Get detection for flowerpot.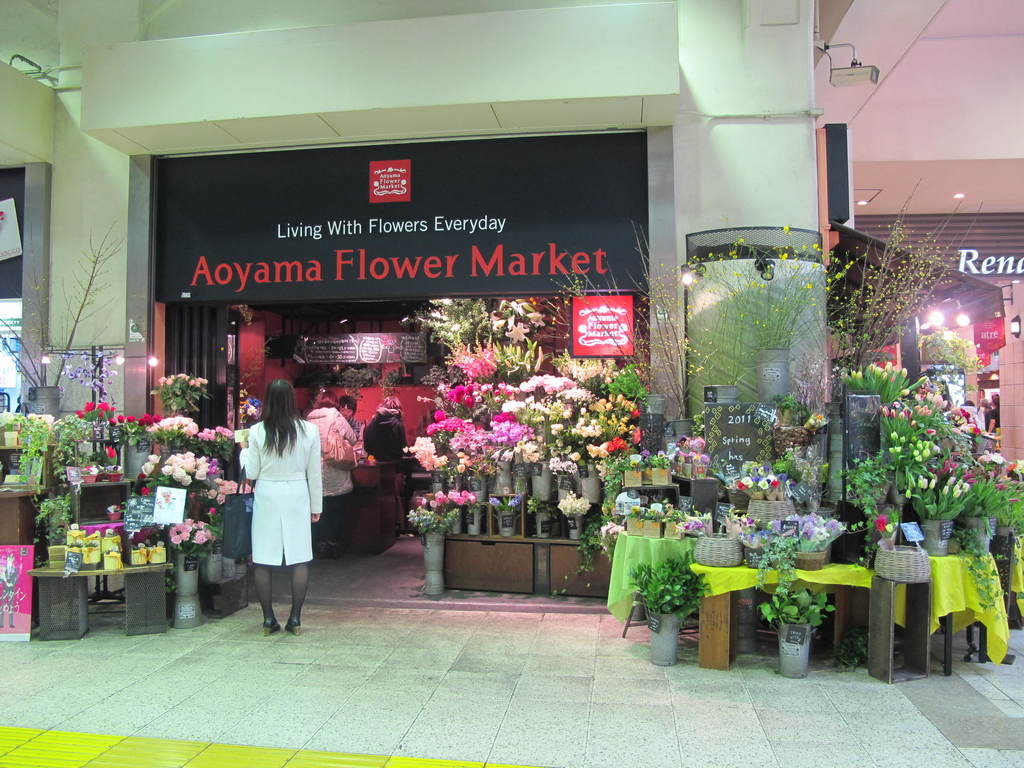
Detection: pyautogui.locateOnScreen(957, 518, 996, 554).
